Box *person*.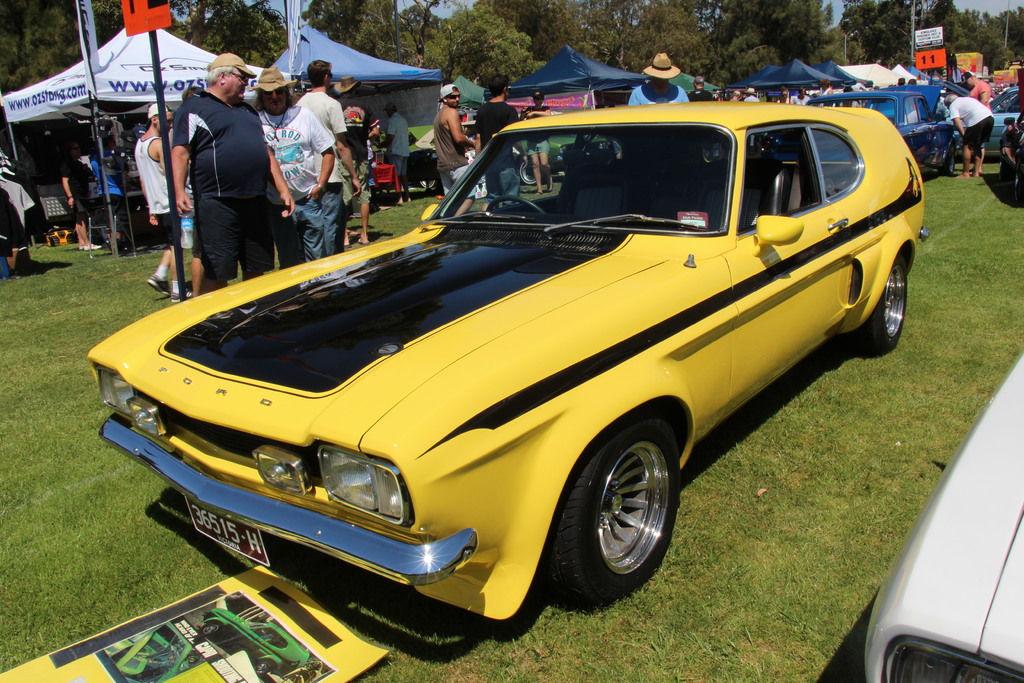
left=138, top=100, right=196, bottom=302.
